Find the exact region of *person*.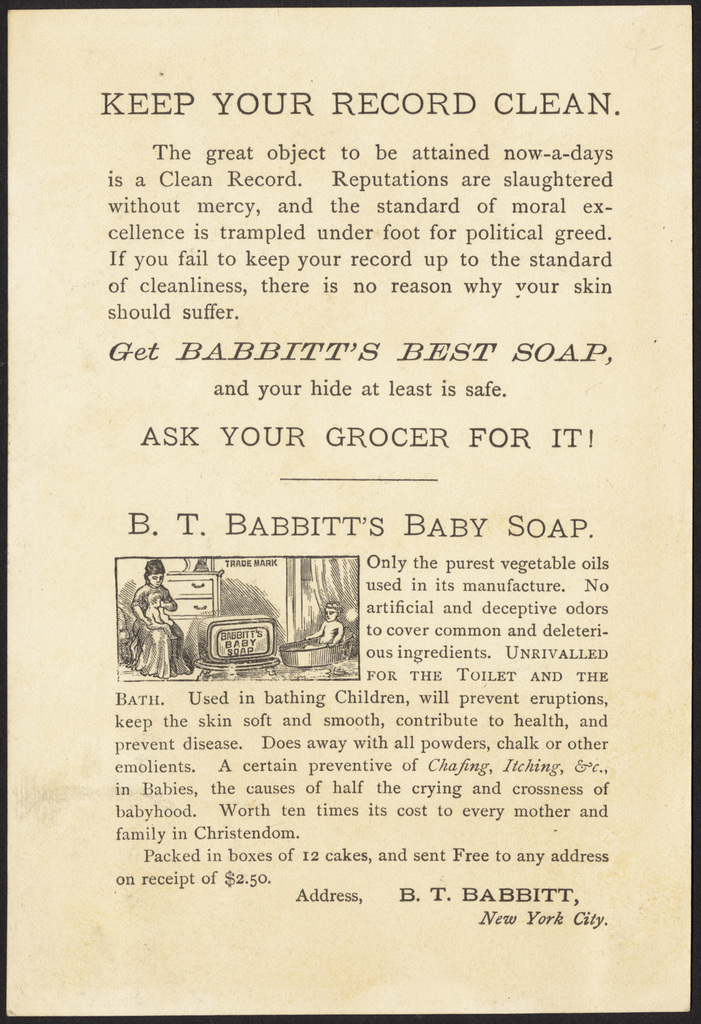
Exact region: l=304, t=599, r=346, b=644.
